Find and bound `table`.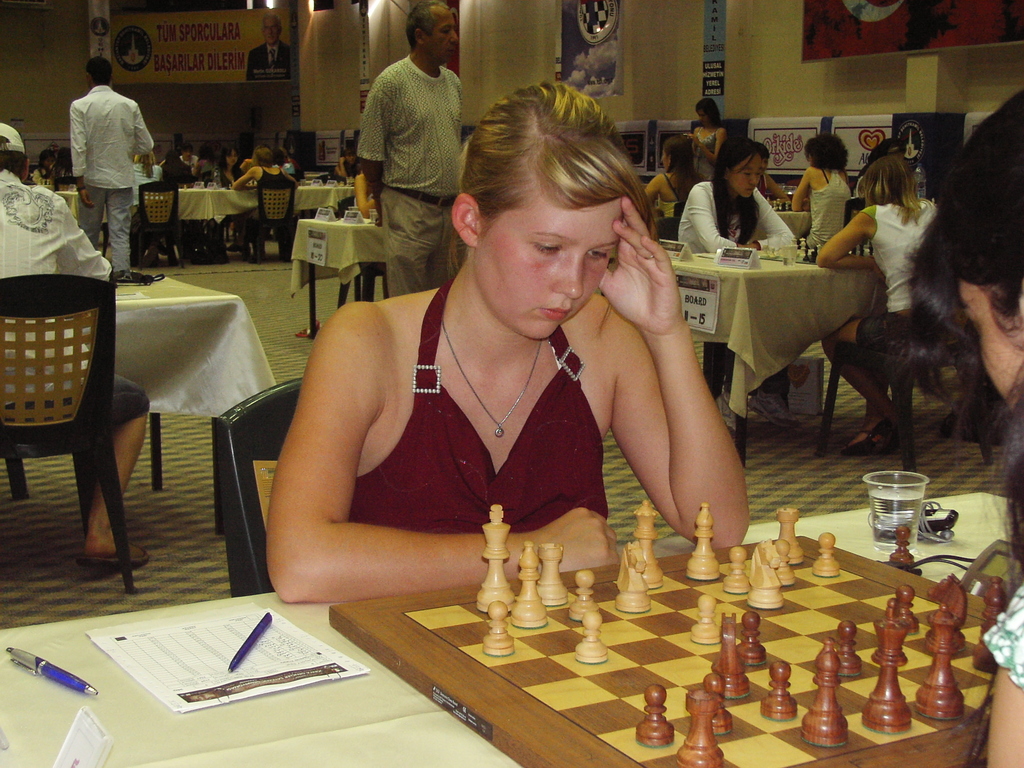
Bound: box(113, 268, 280, 539).
